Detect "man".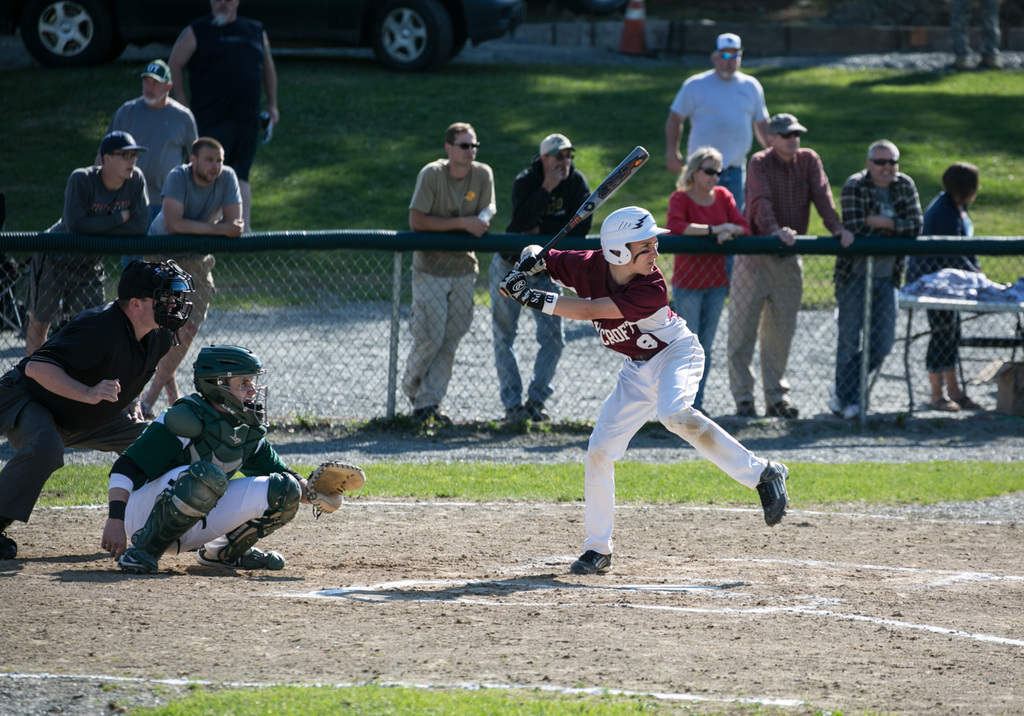
Detected at 146 134 246 418.
